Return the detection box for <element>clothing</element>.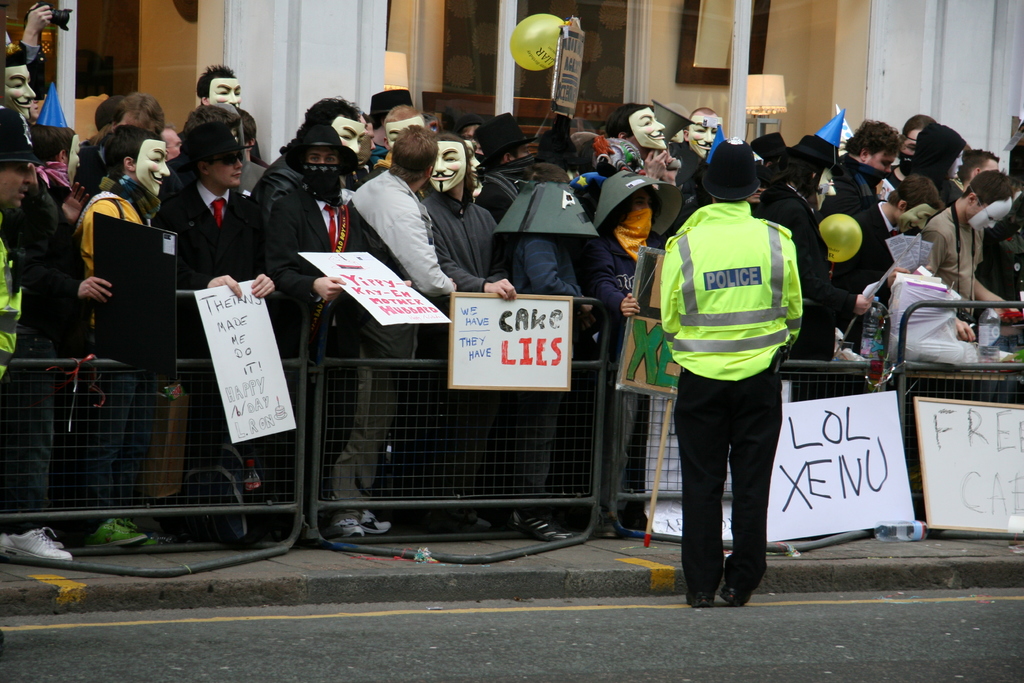
650/155/822/569.
